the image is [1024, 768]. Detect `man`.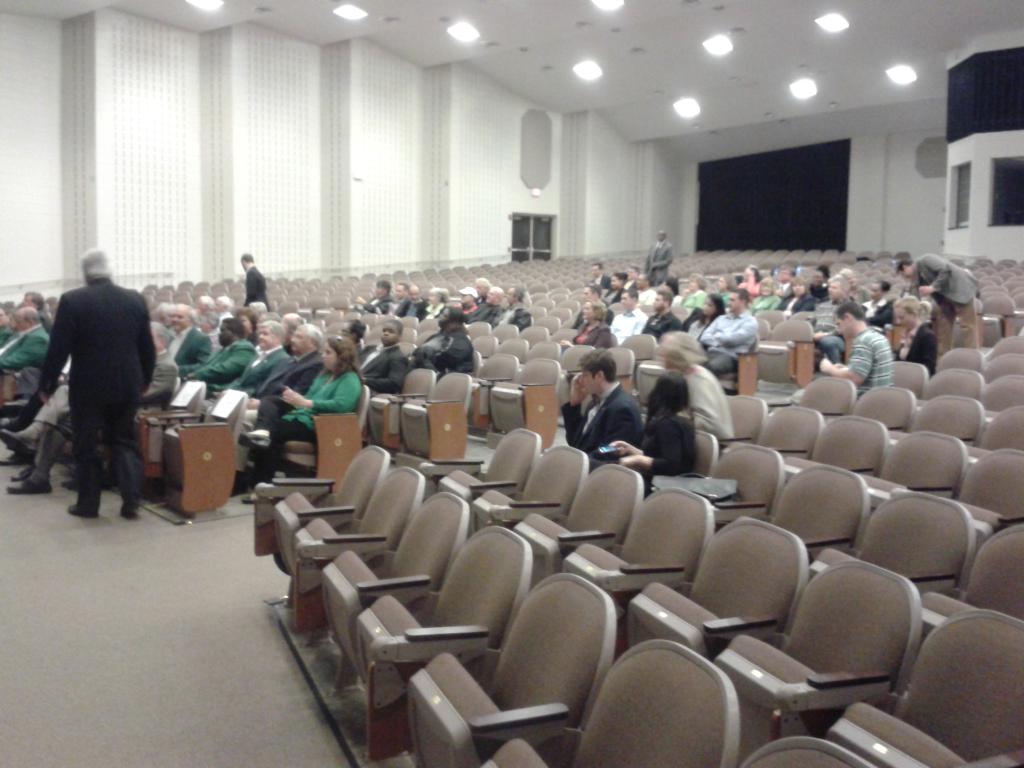
Detection: x1=640, y1=286, x2=680, y2=344.
